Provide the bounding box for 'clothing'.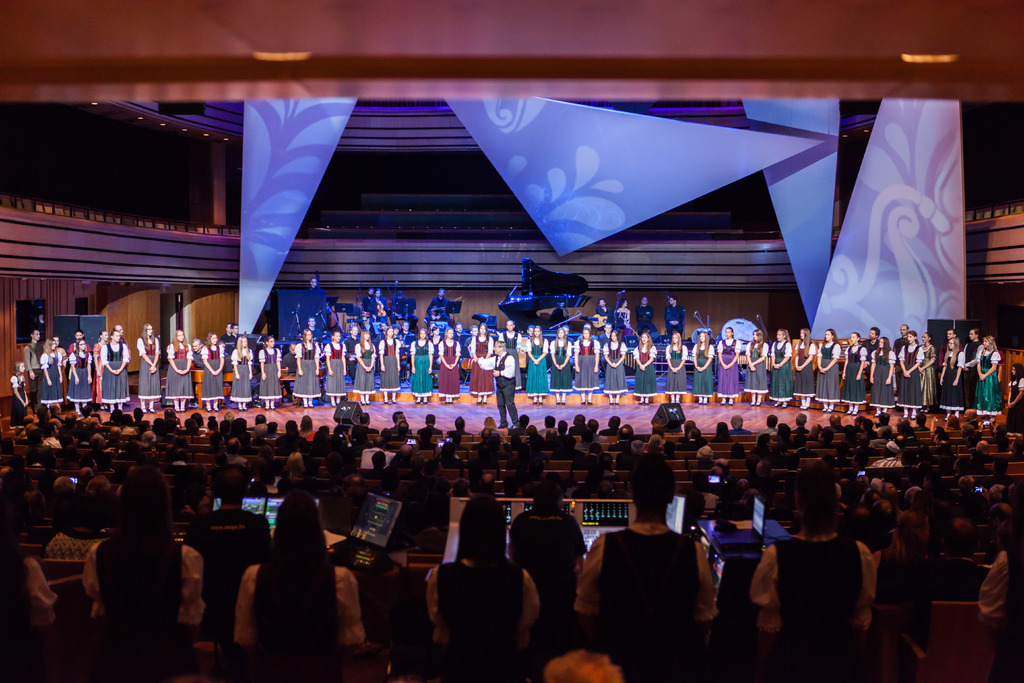
<box>191,346,202,367</box>.
